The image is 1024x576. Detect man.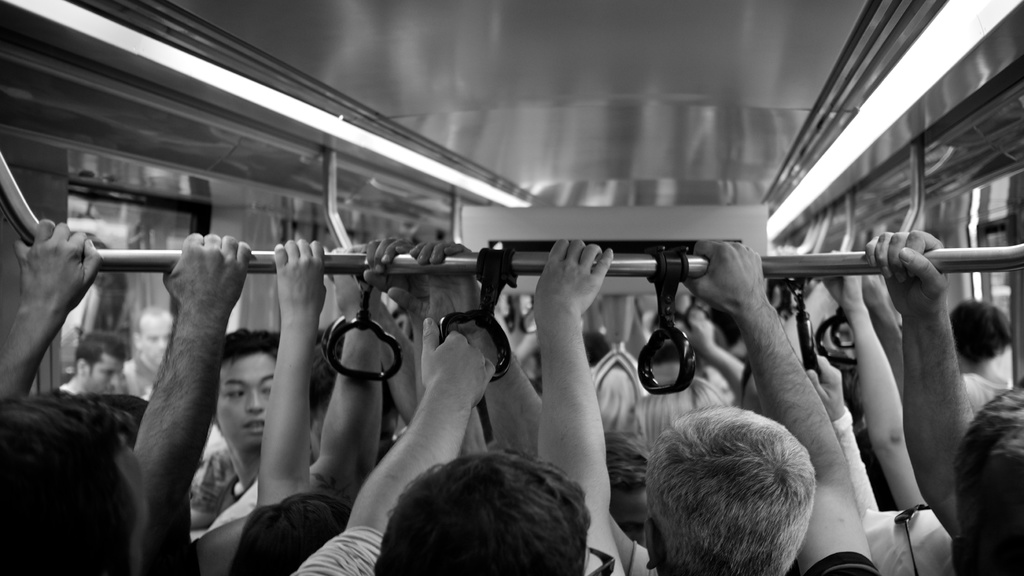
Detection: <region>58, 326, 131, 396</region>.
